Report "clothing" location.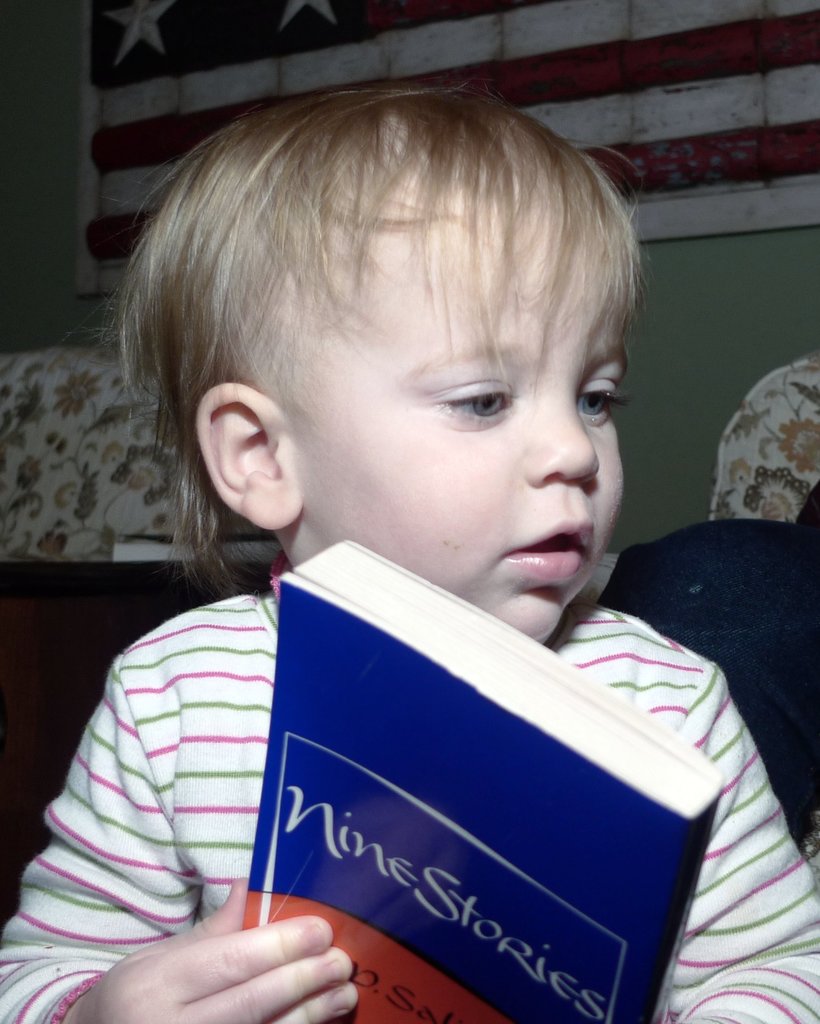
Report: 0:547:819:1023.
